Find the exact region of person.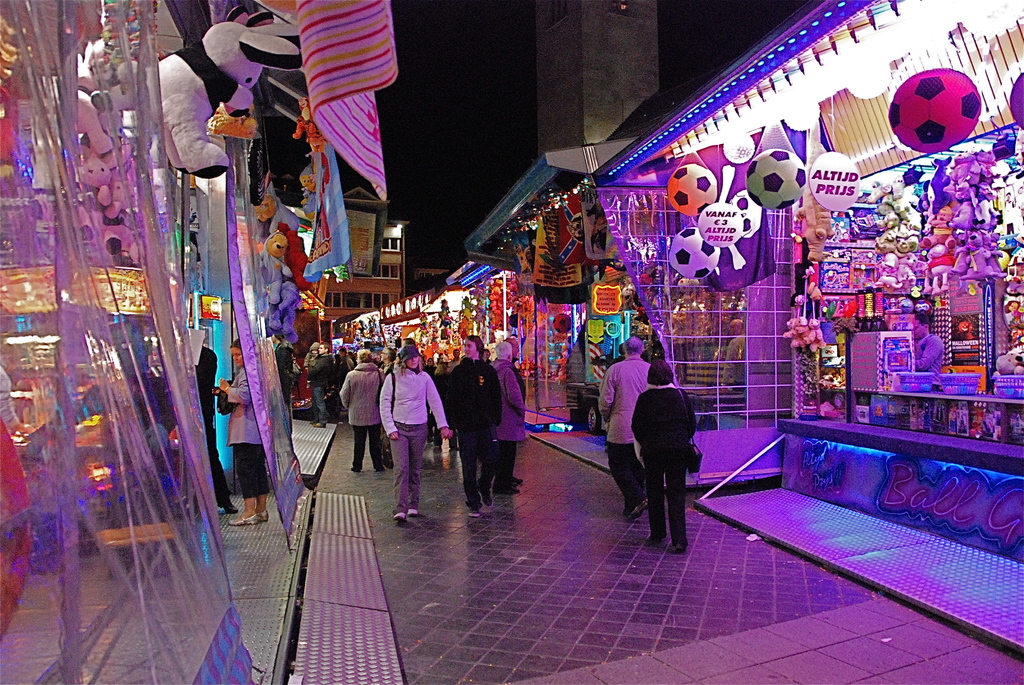
Exact region: bbox=(212, 340, 283, 528).
